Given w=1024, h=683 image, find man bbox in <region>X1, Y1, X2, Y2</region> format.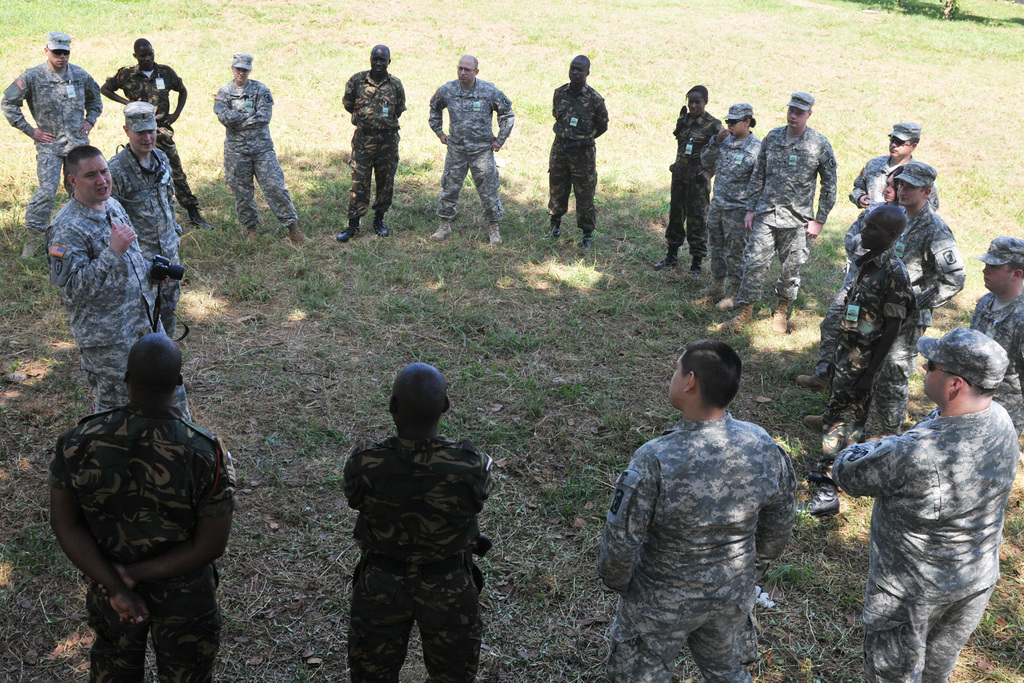
<region>205, 57, 317, 250</region>.
